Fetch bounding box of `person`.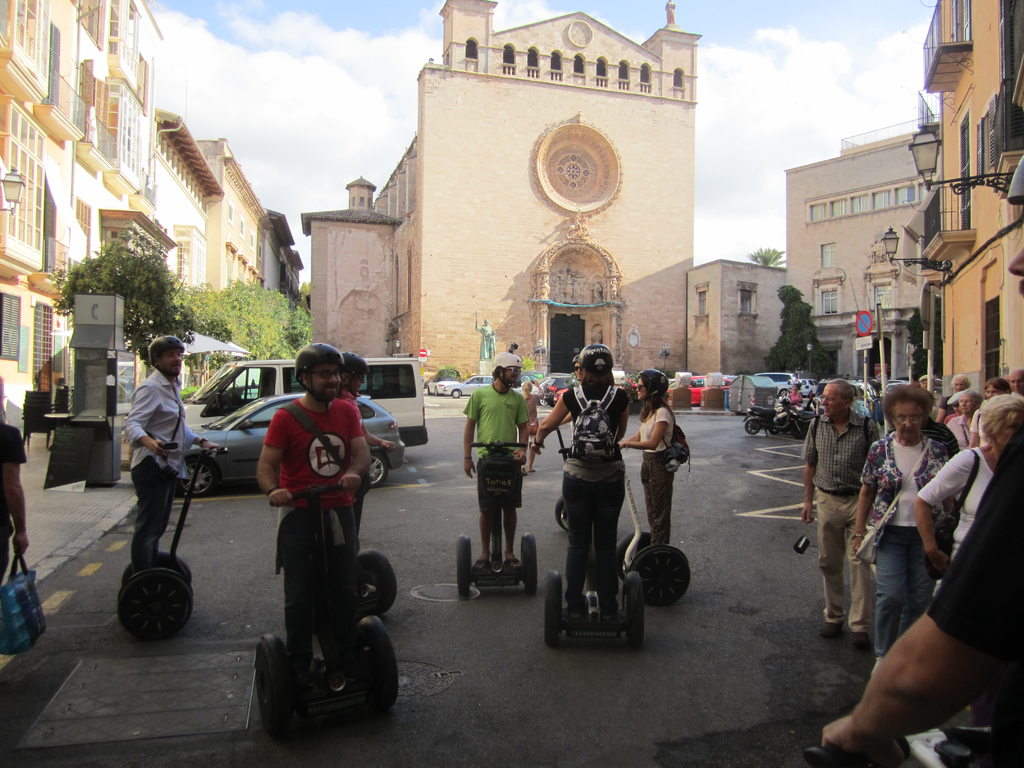
Bbox: bbox=[940, 372, 972, 419].
